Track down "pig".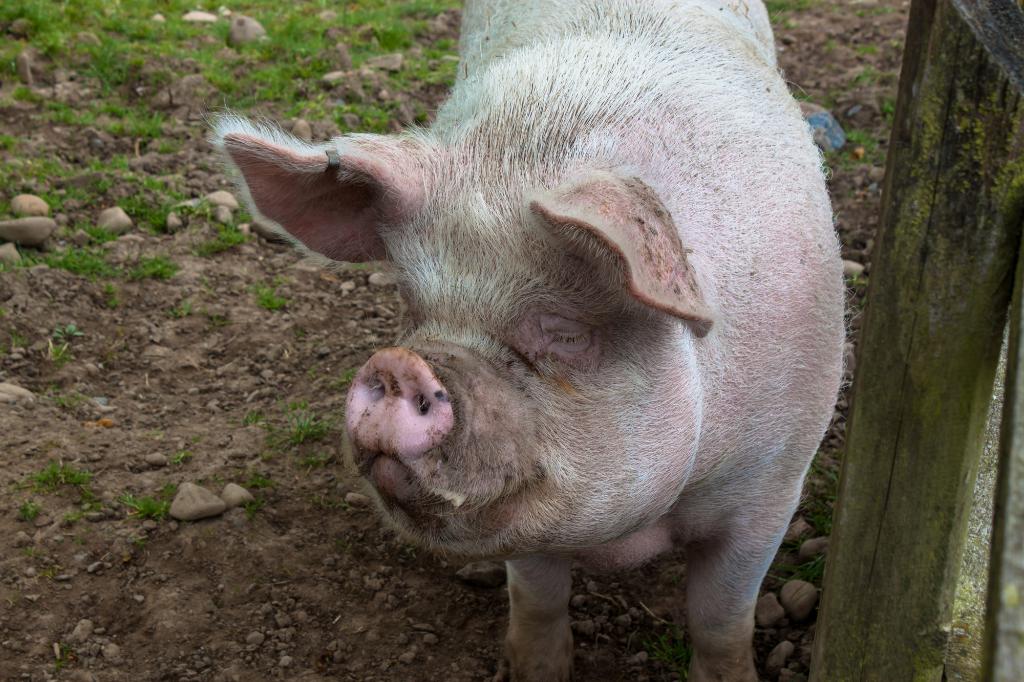
Tracked to select_region(205, 0, 855, 681).
